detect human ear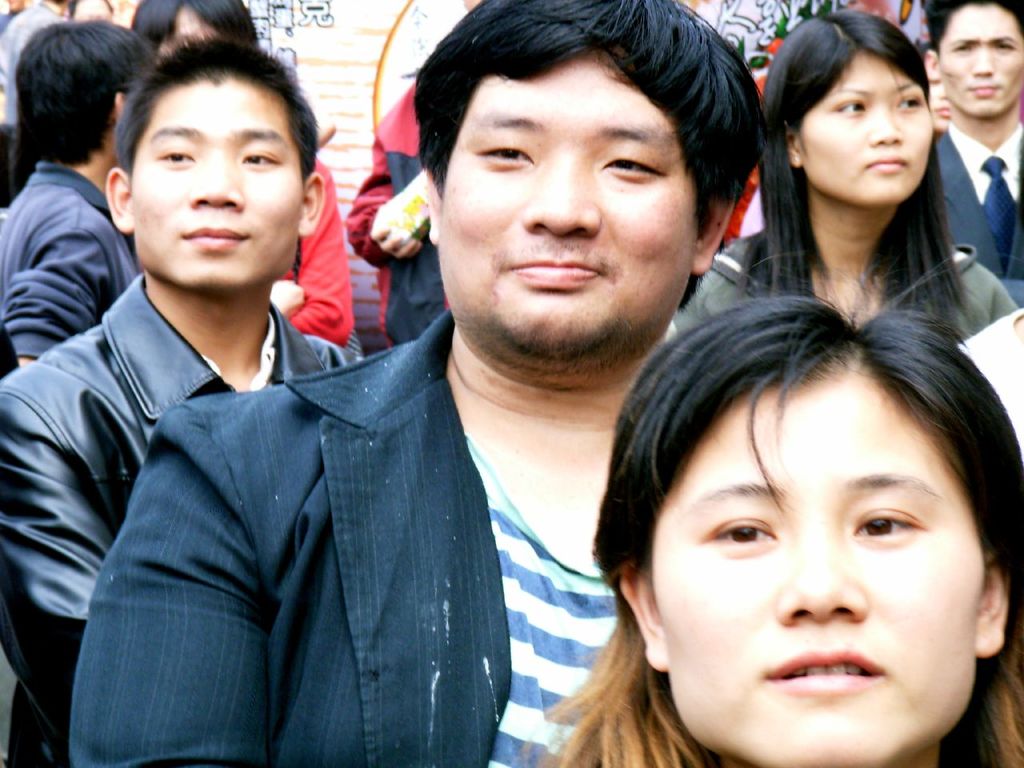
pyautogui.locateOnScreen(693, 200, 733, 274)
